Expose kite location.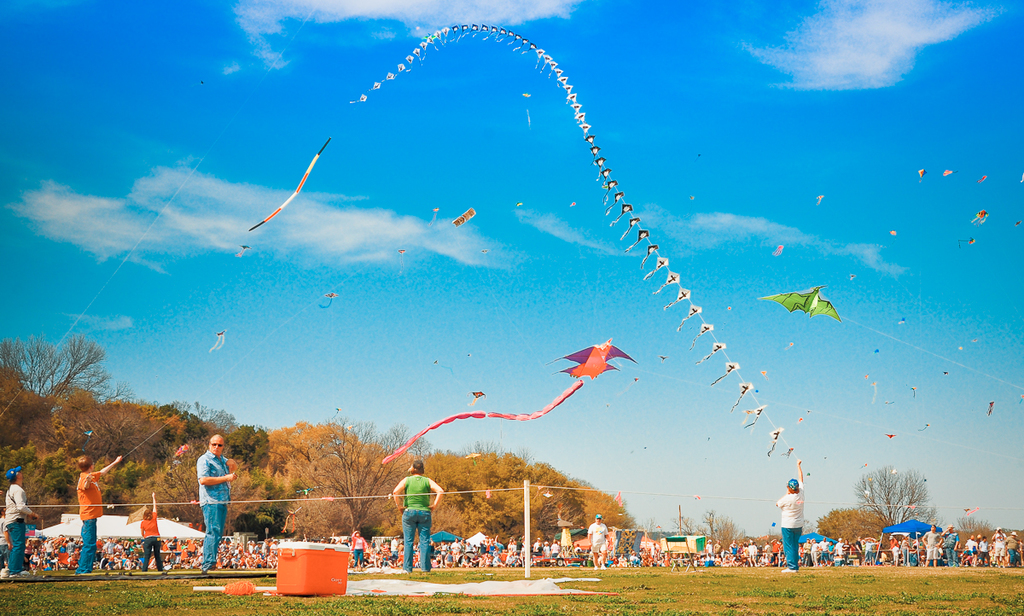
Exposed at (x1=448, y1=206, x2=477, y2=231).
